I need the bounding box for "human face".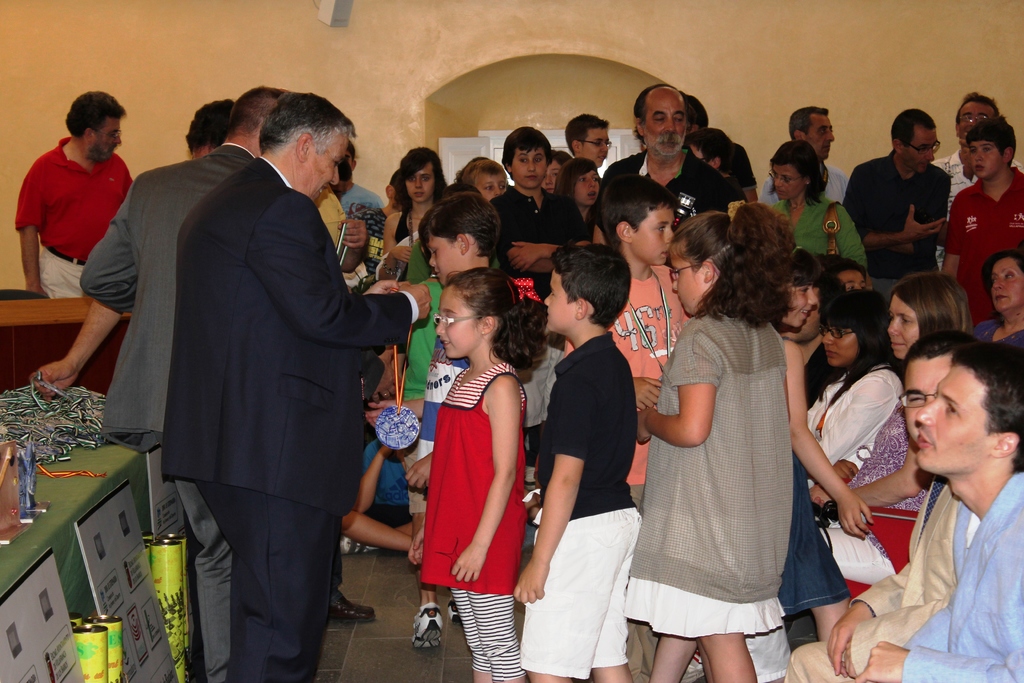
Here it is: region(887, 295, 916, 362).
